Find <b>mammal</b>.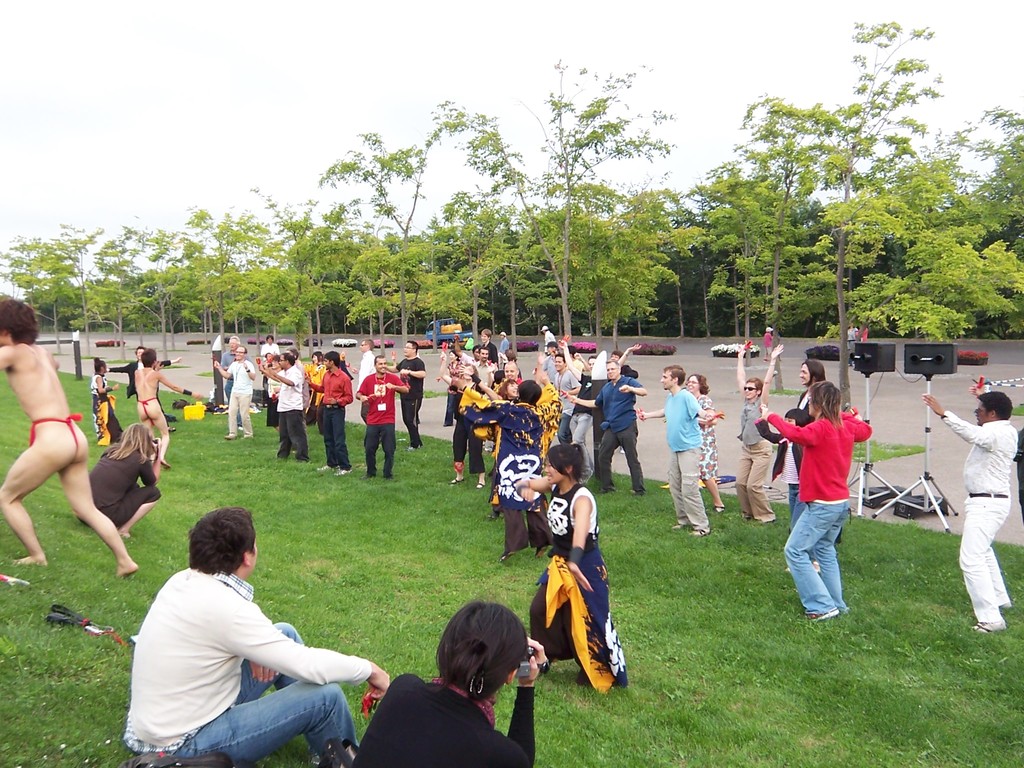
{"left": 512, "top": 446, "right": 623, "bottom": 691}.
